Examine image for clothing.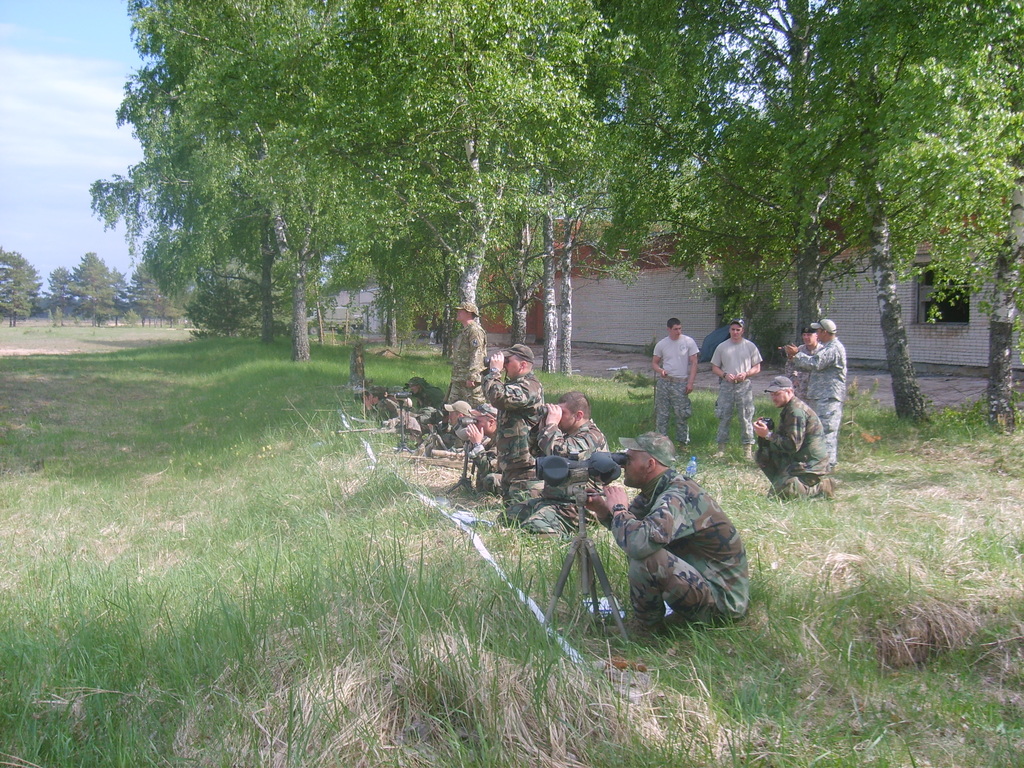
Examination result: 709 345 779 449.
